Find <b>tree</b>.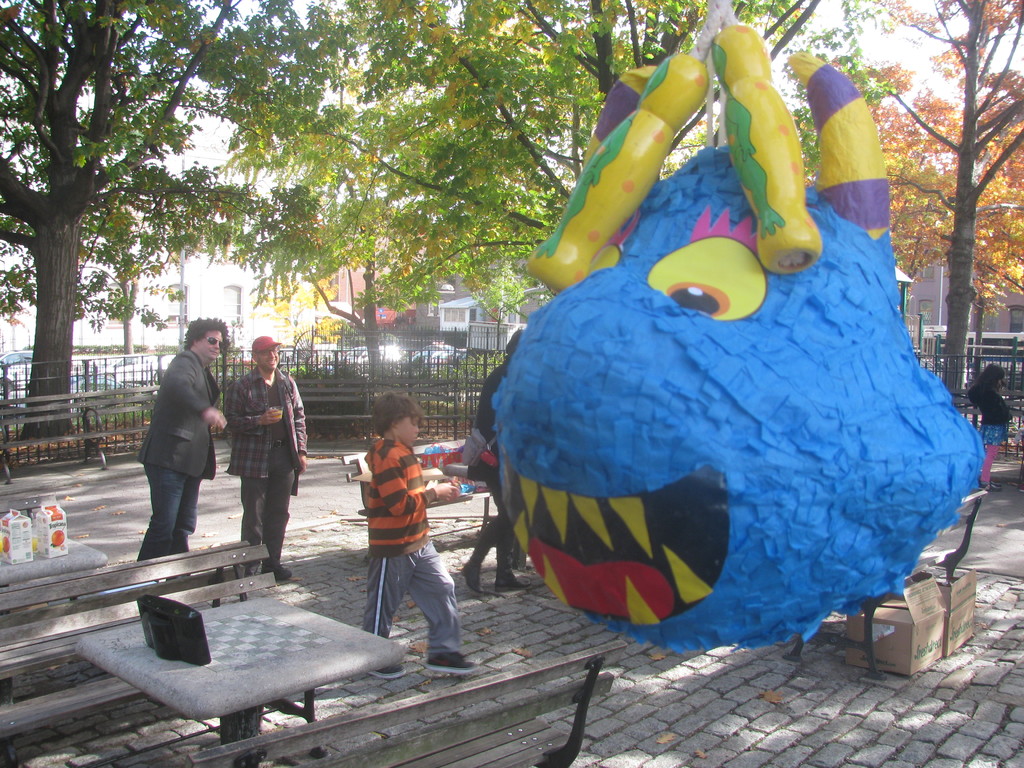
219, 0, 690, 299.
